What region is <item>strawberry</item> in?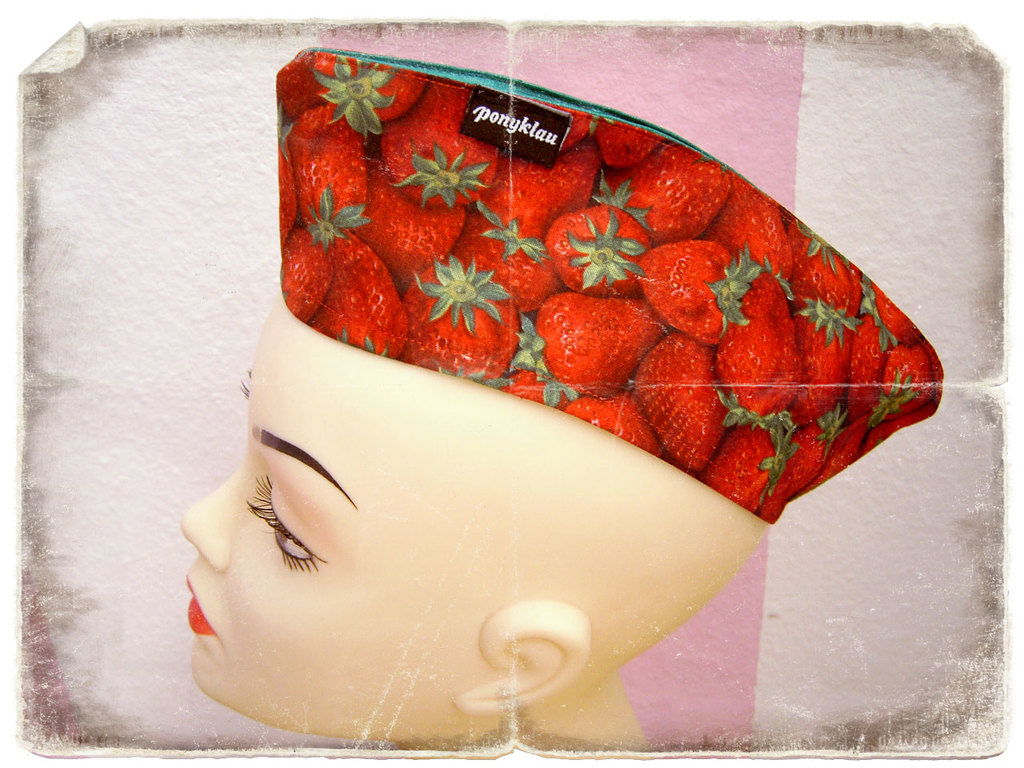
box=[499, 357, 582, 413].
